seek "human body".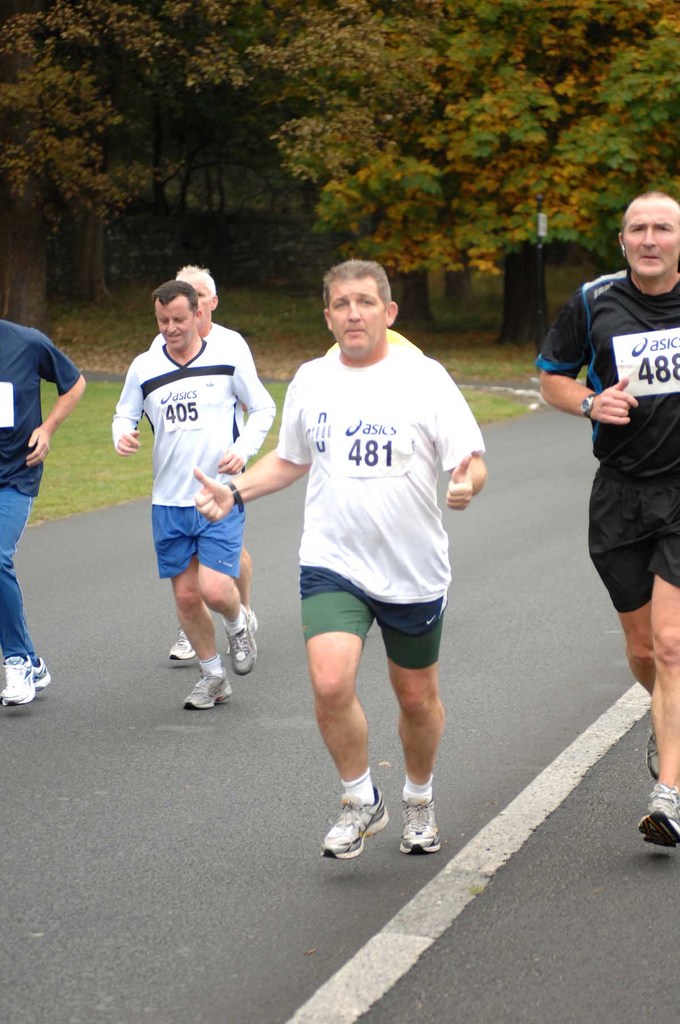
110,338,275,700.
